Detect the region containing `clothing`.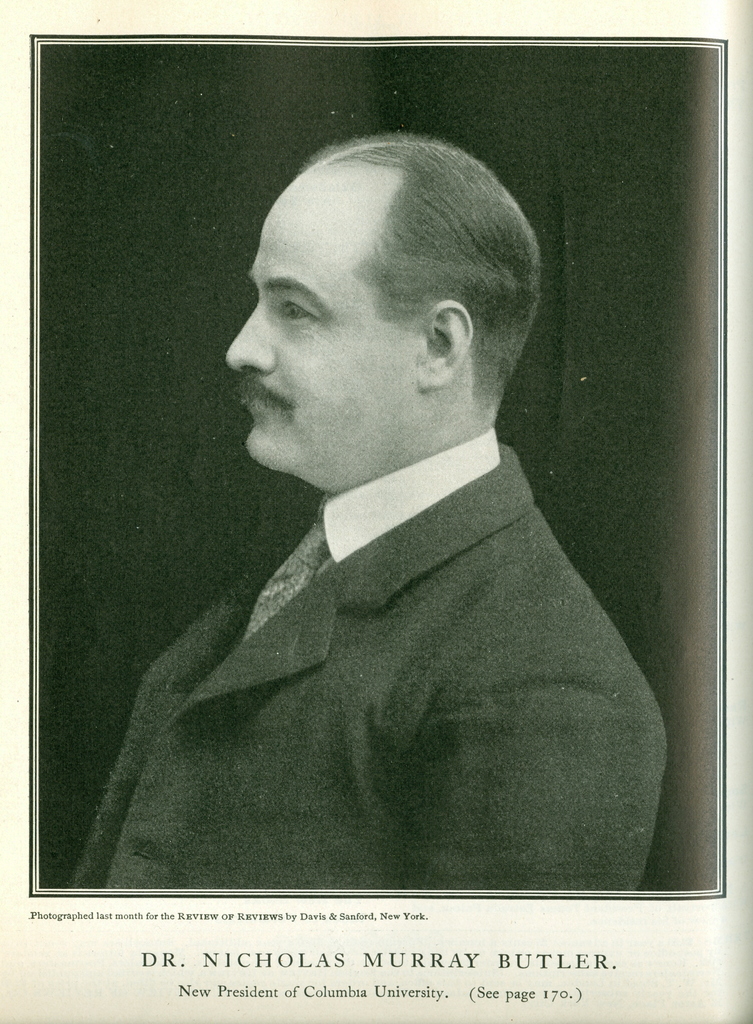
<region>62, 433, 668, 892</region>.
